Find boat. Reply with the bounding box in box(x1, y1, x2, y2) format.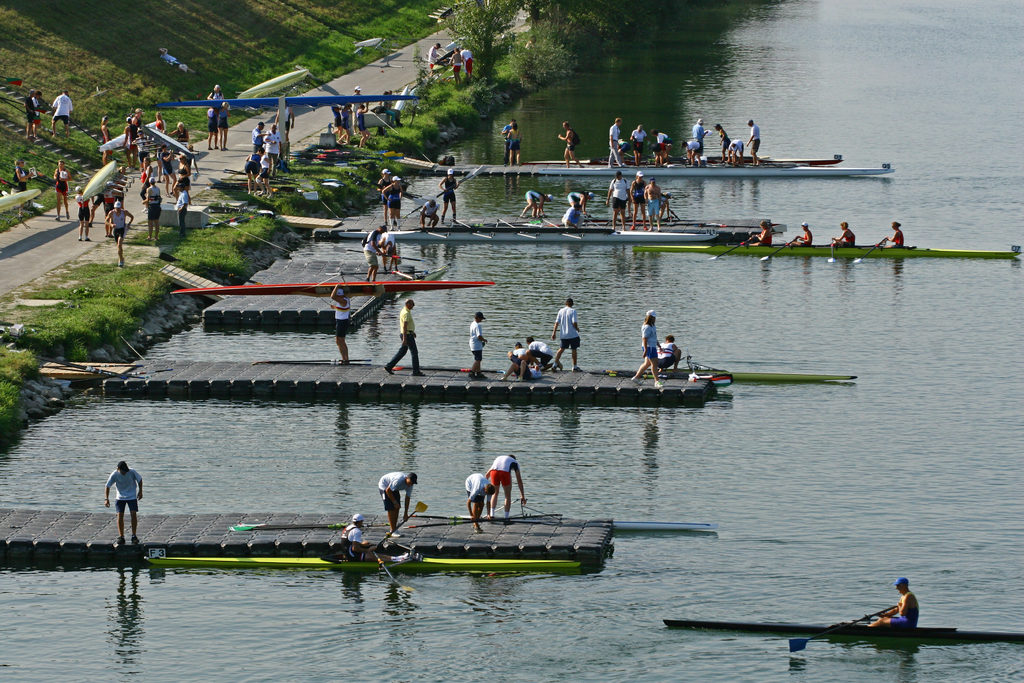
box(530, 163, 896, 176).
